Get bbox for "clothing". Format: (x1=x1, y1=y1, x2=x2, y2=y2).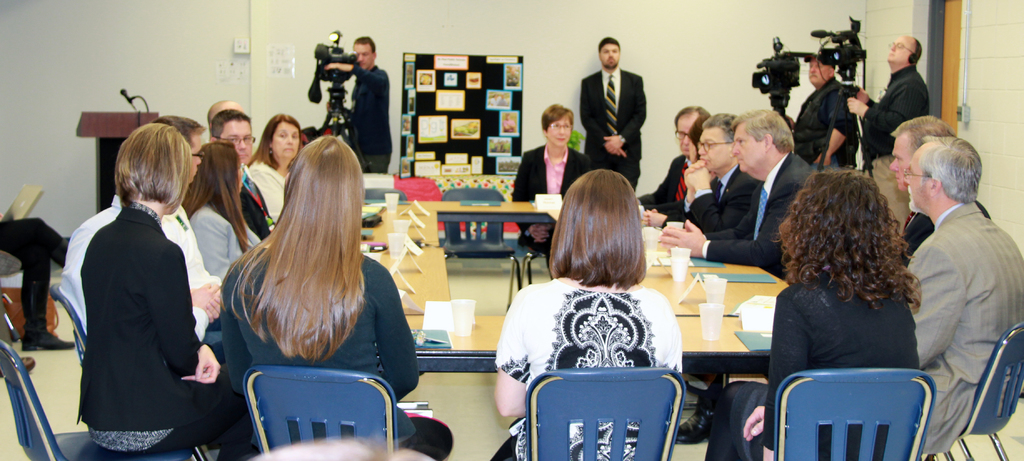
(x1=788, y1=72, x2=858, y2=177).
